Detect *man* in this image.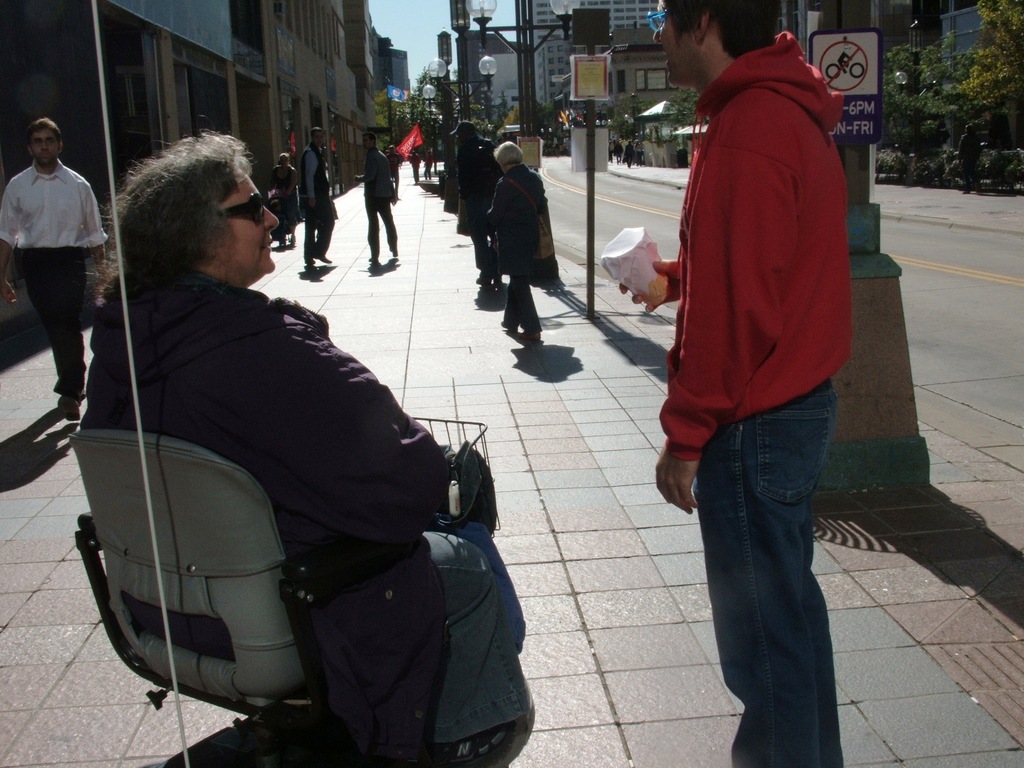
Detection: <region>298, 125, 333, 275</region>.
